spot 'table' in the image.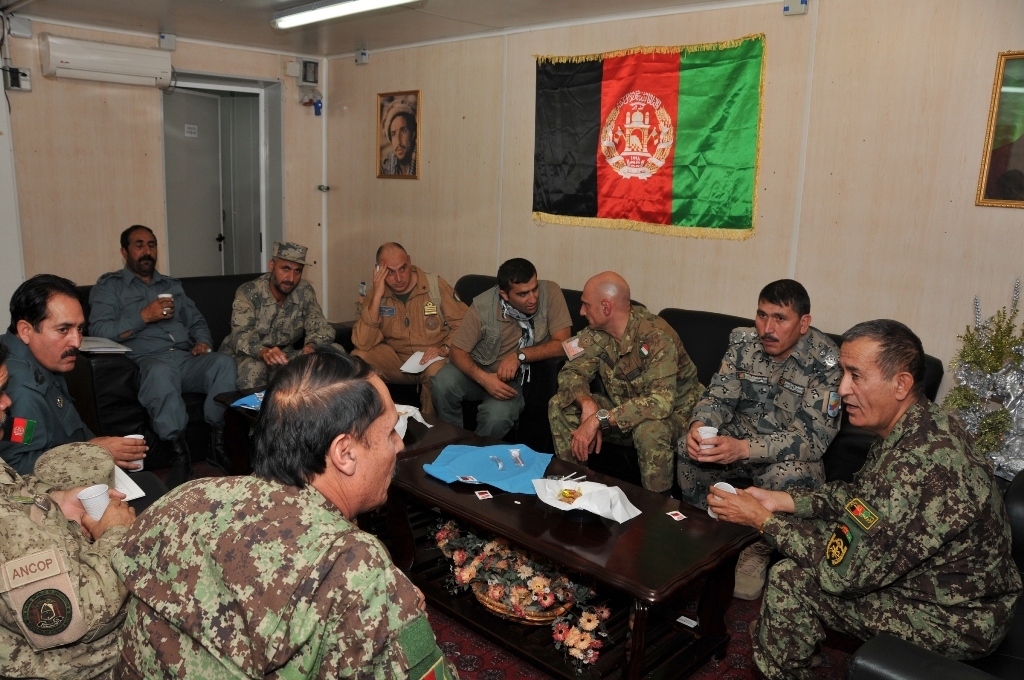
'table' found at Rect(390, 436, 768, 679).
